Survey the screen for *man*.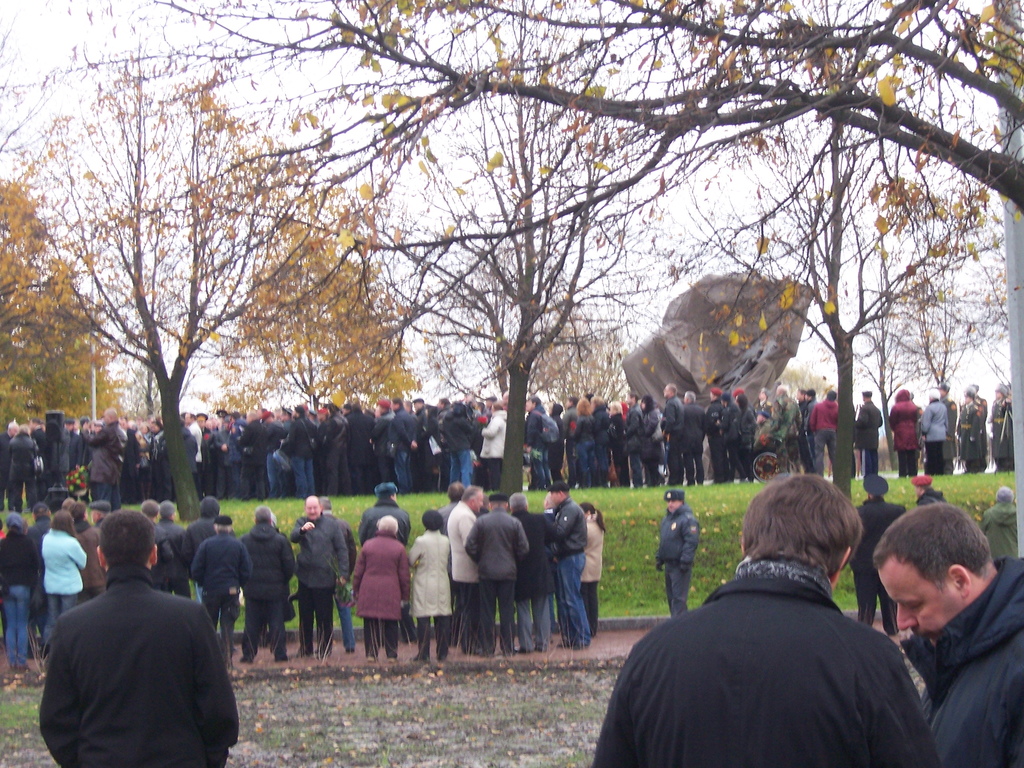
Survey found: <bbox>78, 500, 111, 602</bbox>.
